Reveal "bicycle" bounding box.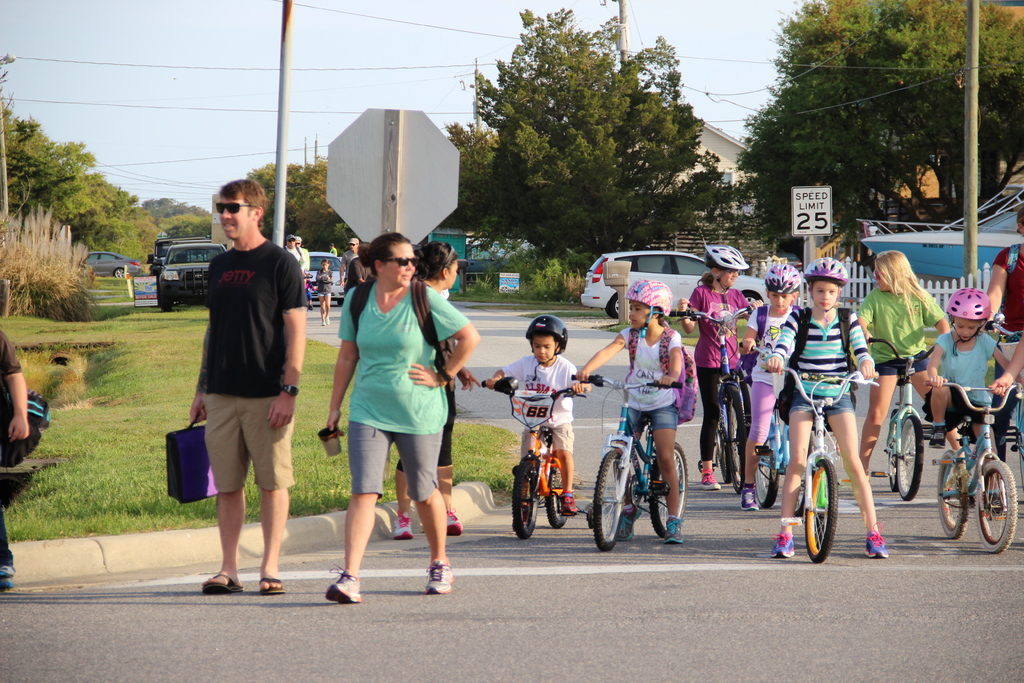
Revealed: x1=920, y1=377, x2=1023, y2=554.
